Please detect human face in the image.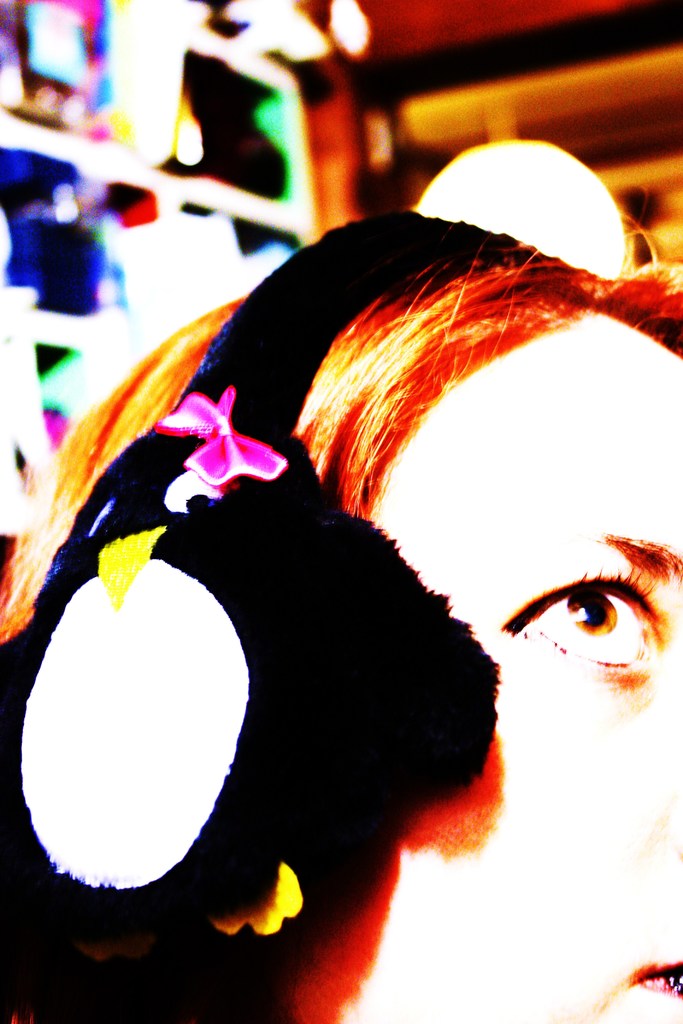
bbox=(274, 323, 682, 1023).
